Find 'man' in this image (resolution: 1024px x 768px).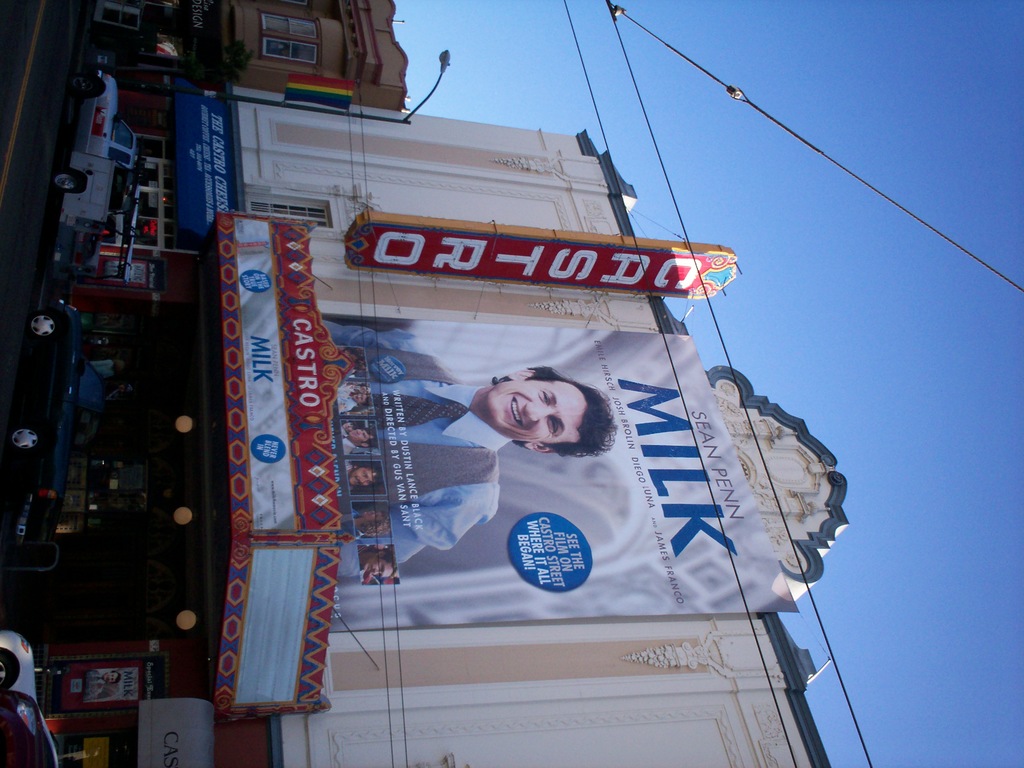
<bbox>344, 459, 382, 492</bbox>.
